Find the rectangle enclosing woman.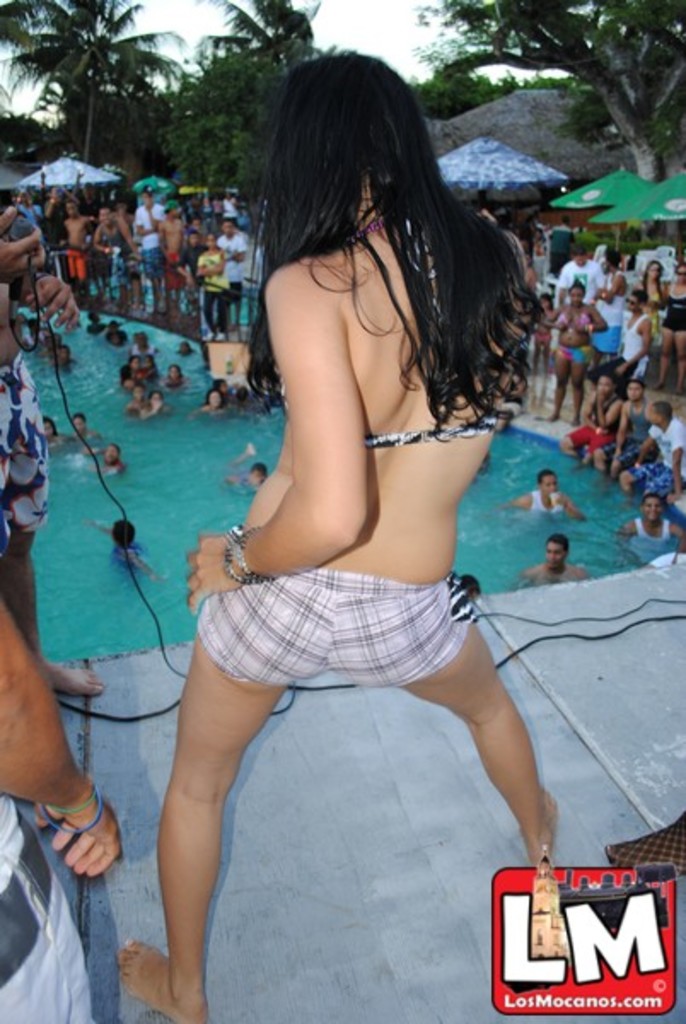
90:445:125:481.
